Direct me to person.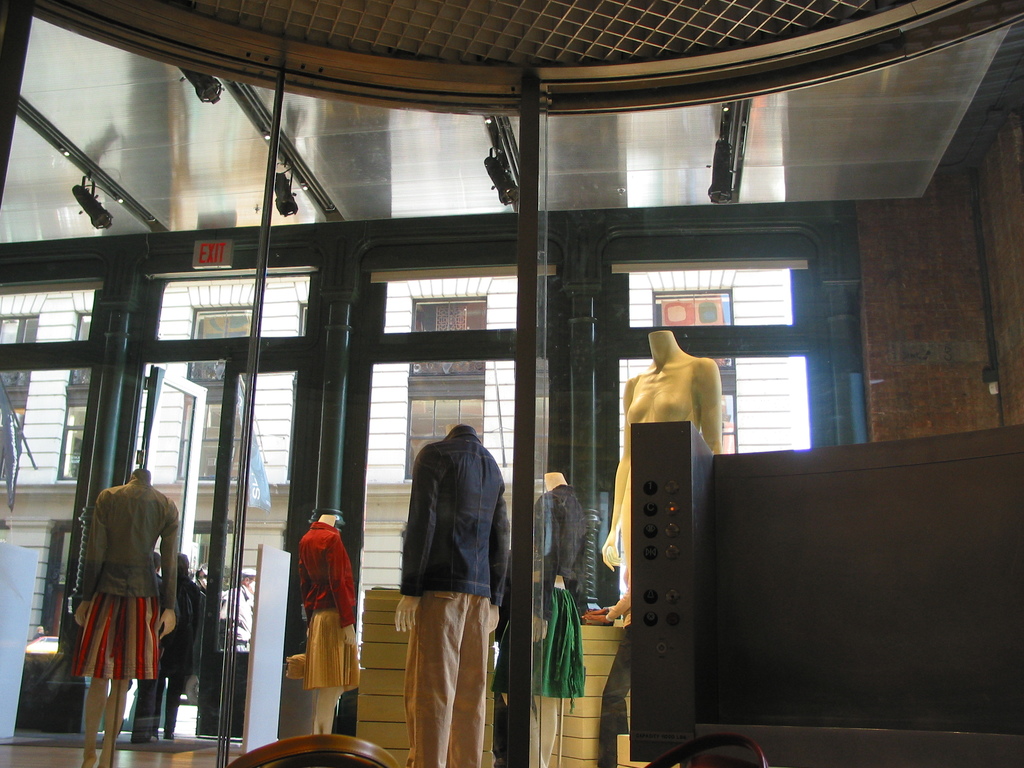
Direction: (x1=605, y1=328, x2=725, y2=575).
